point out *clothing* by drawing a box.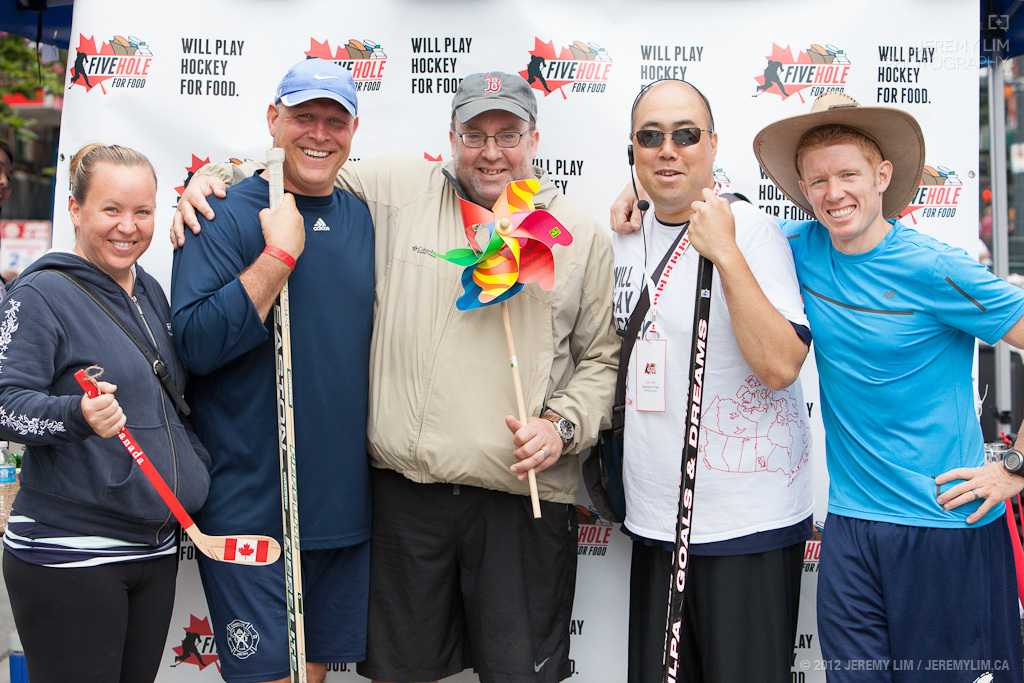
region(615, 171, 812, 633).
